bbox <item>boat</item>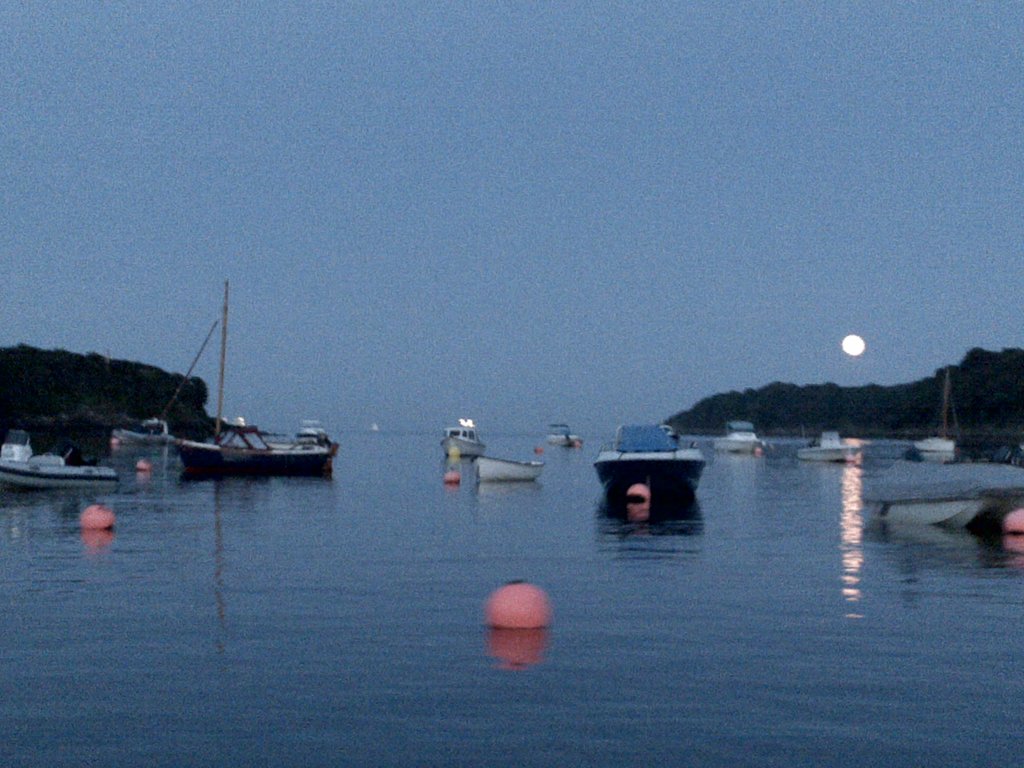
(916,367,964,462)
